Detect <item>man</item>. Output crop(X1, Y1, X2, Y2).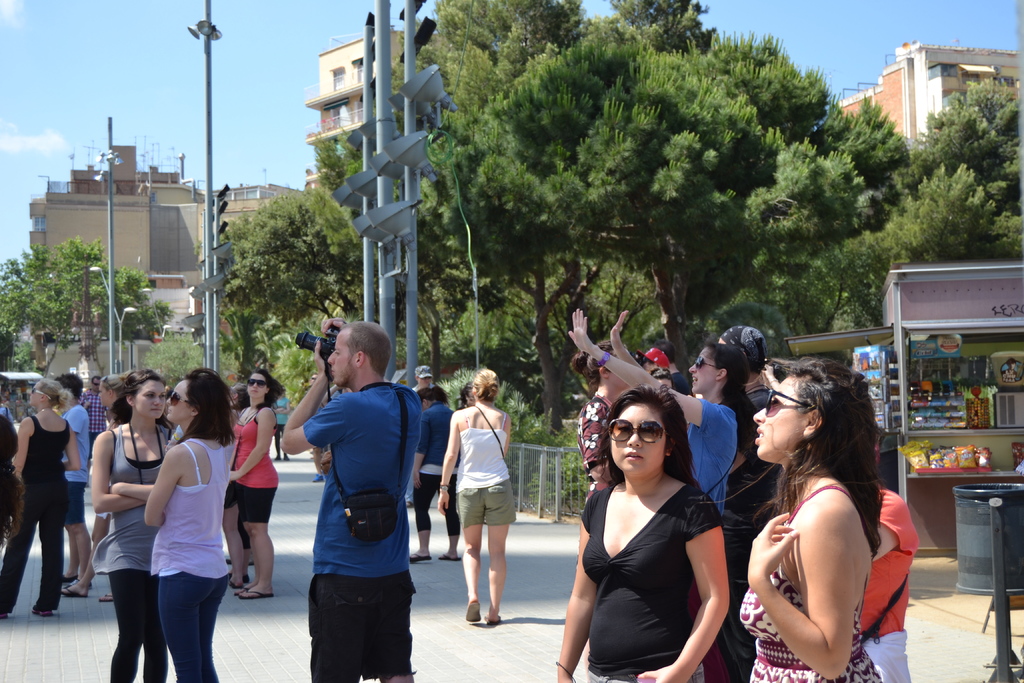
crop(403, 362, 437, 511).
